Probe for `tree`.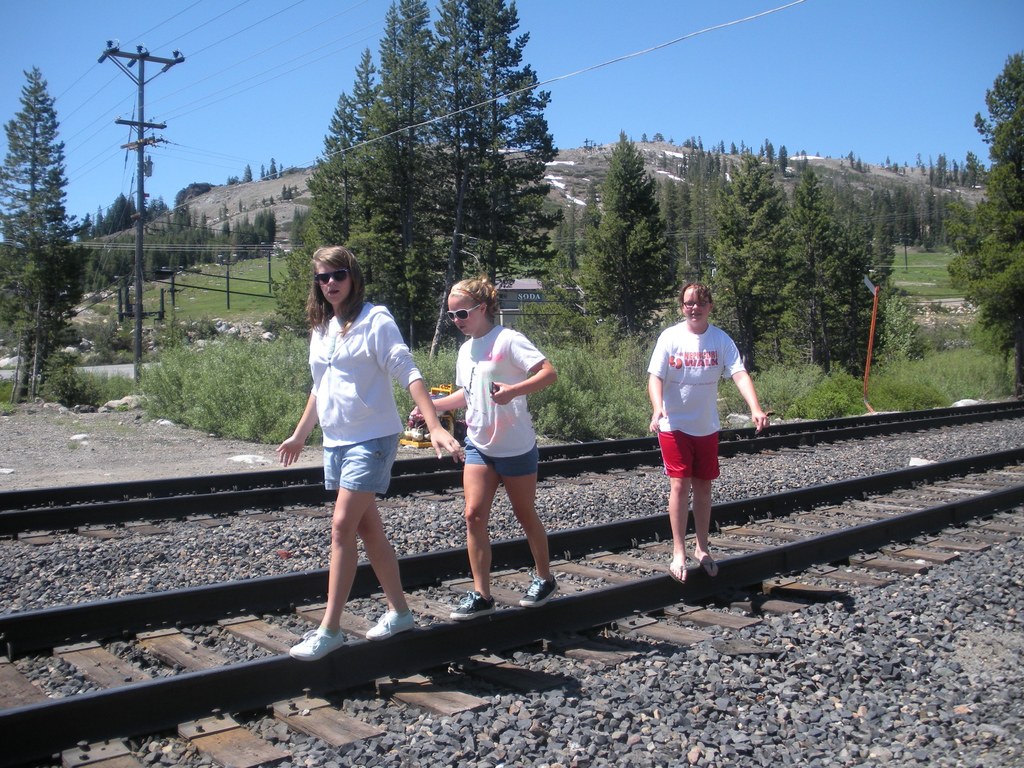
Probe result: <box>777,157,829,360</box>.
